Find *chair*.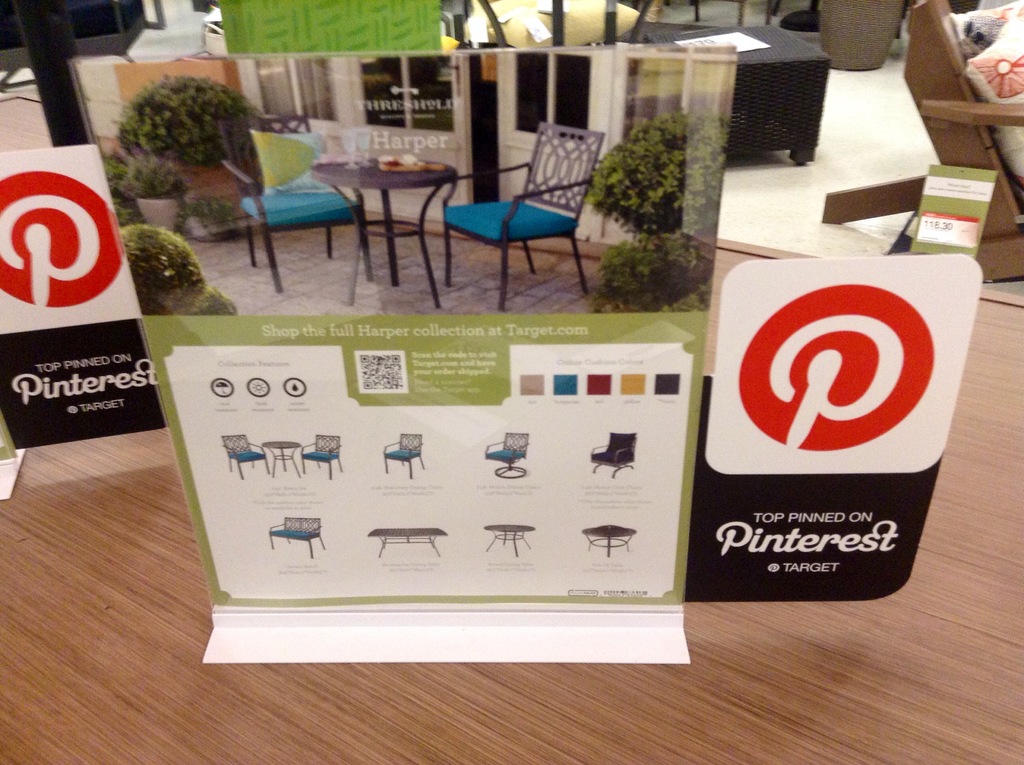
484/429/529/478.
